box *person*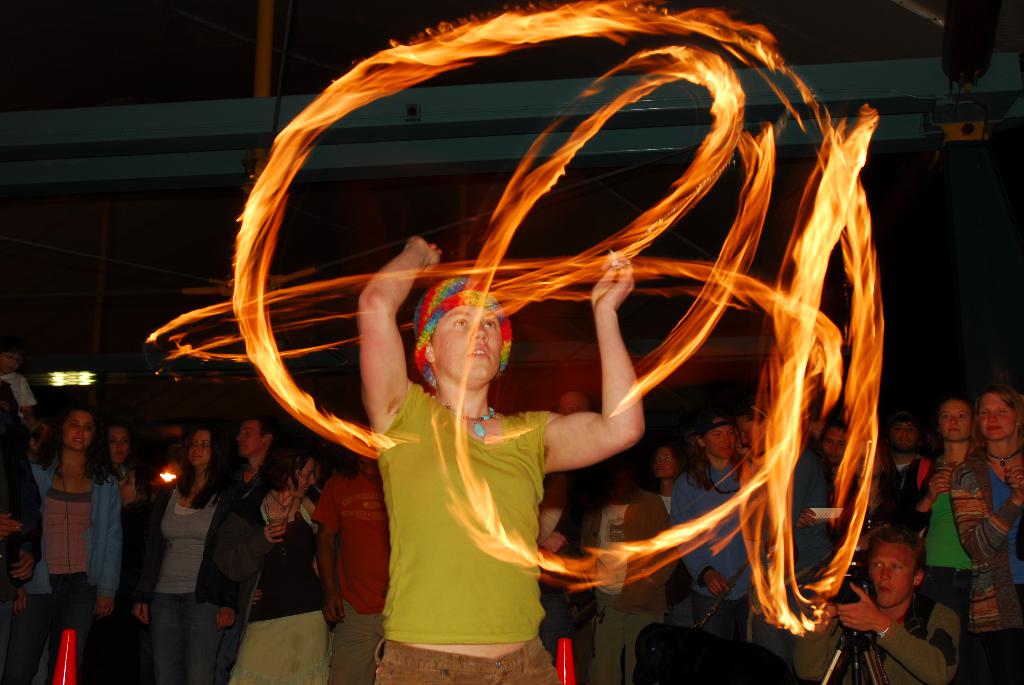
box=[361, 236, 645, 684]
